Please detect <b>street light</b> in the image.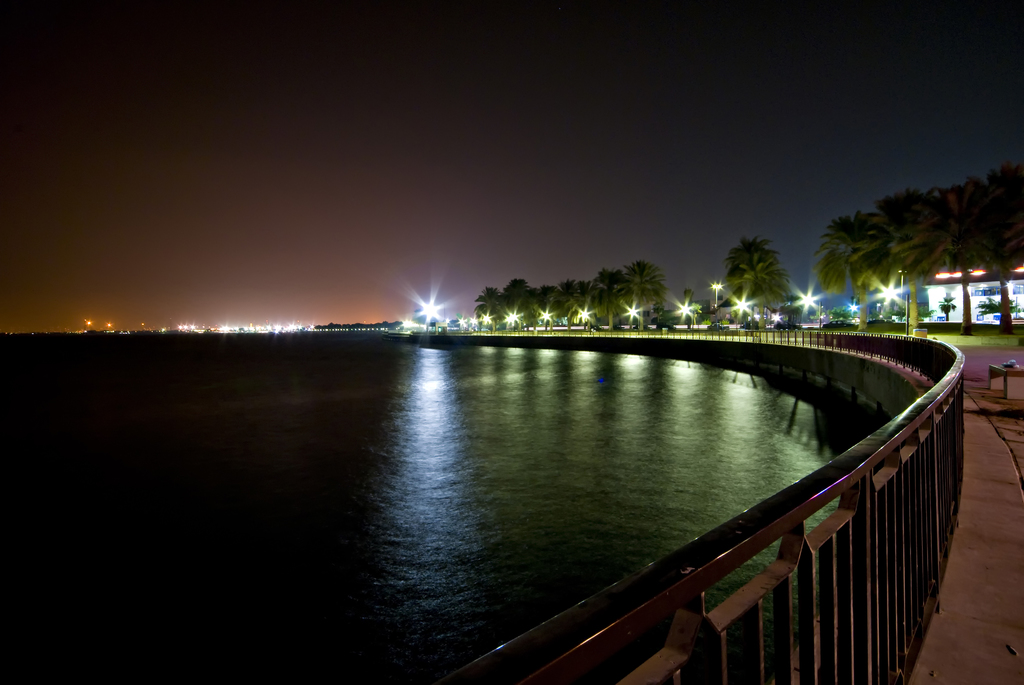
x1=877 y1=285 x2=895 y2=302.
